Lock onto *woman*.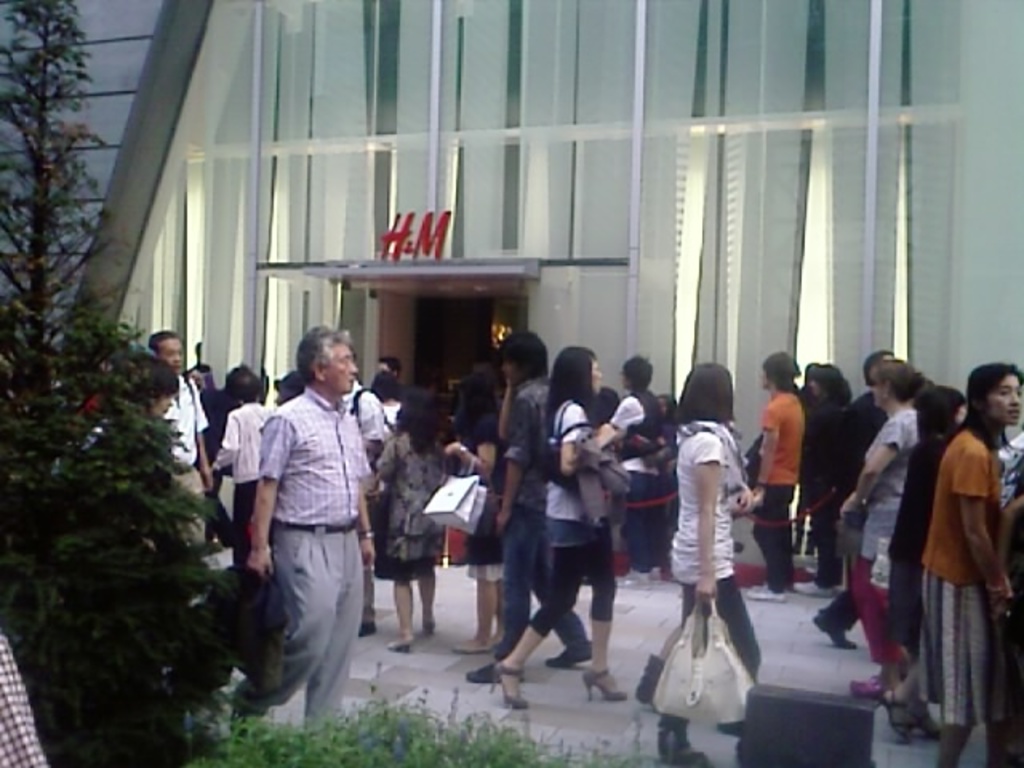
Locked: box(486, 344, 629, 706).
